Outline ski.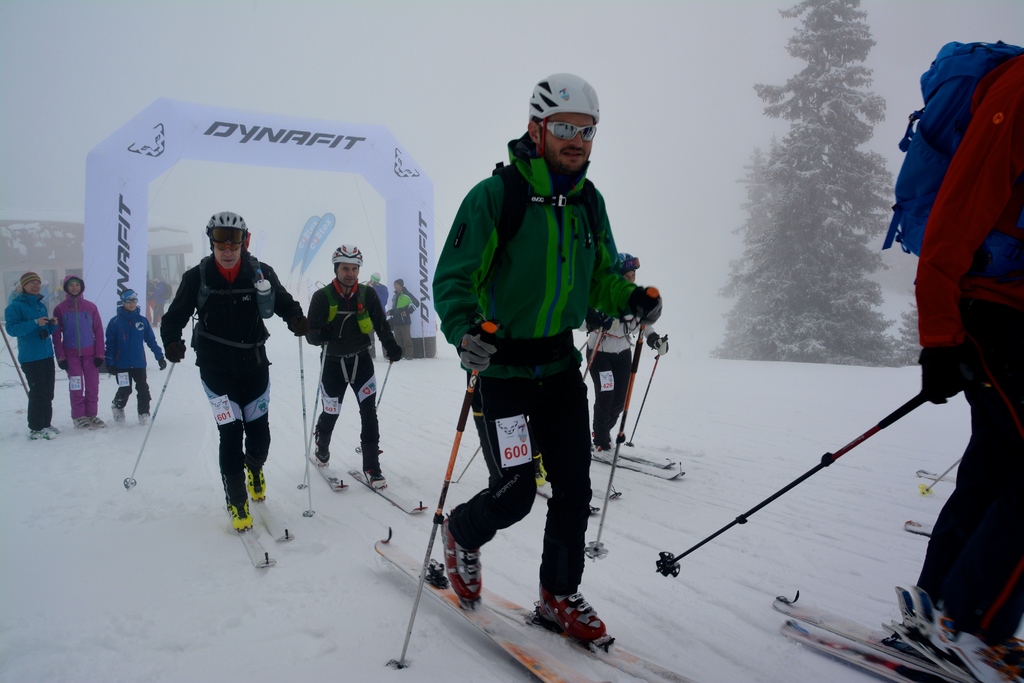
Outline: l=477, t=588, r=692, b=682.
